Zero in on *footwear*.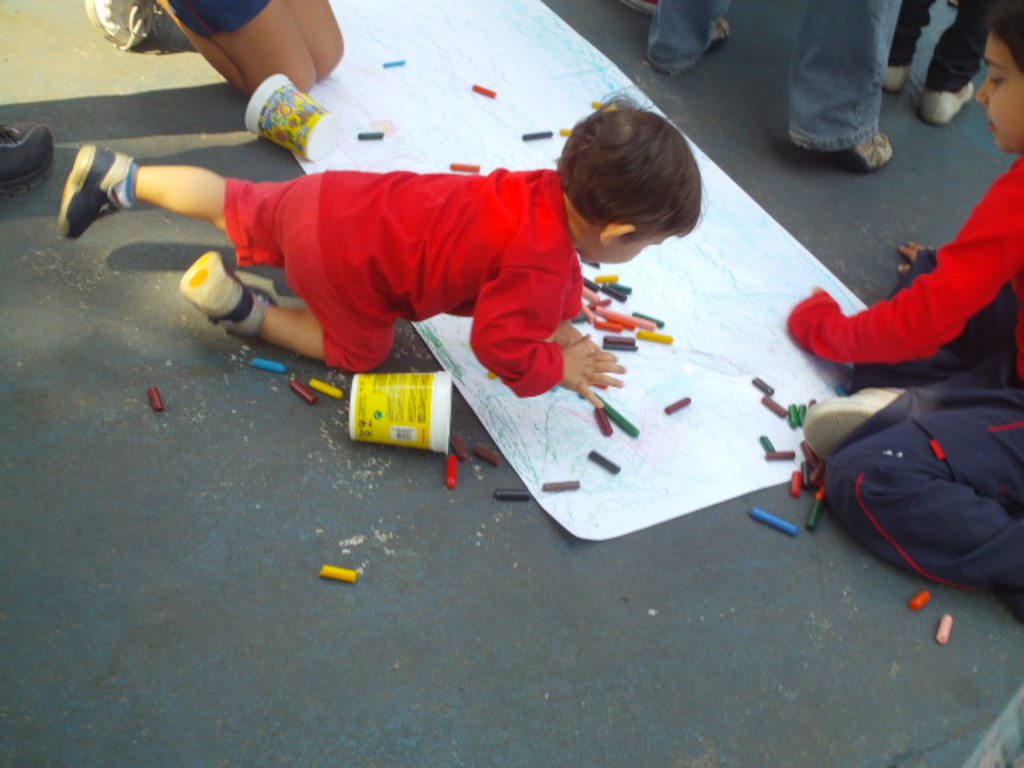
Zeroed in: 90:0:162:50.
